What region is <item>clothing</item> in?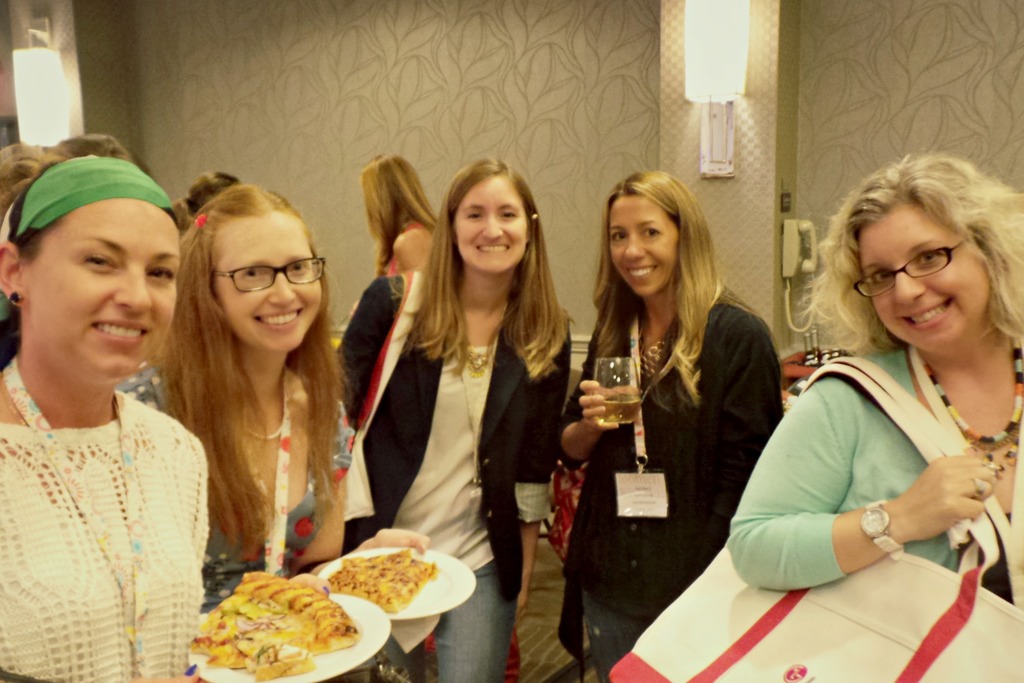
box=[127, 358, 357, 682].
